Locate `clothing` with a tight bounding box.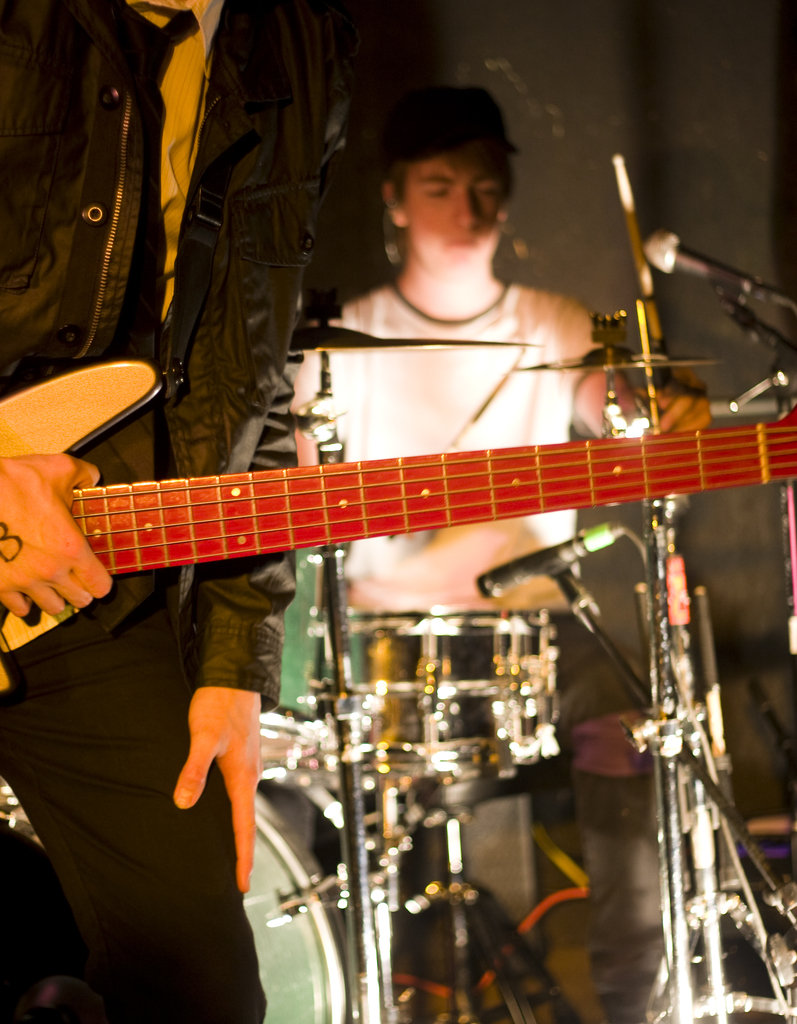
0,0,344,718.
